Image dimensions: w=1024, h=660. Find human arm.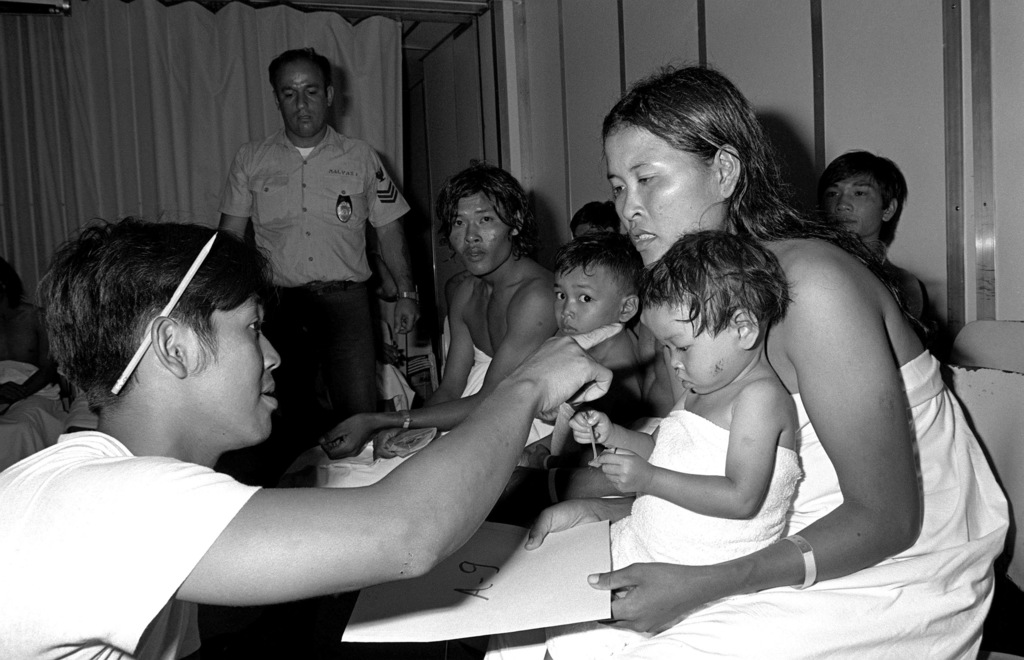
<region>589, 251, 925, 636</region>.
